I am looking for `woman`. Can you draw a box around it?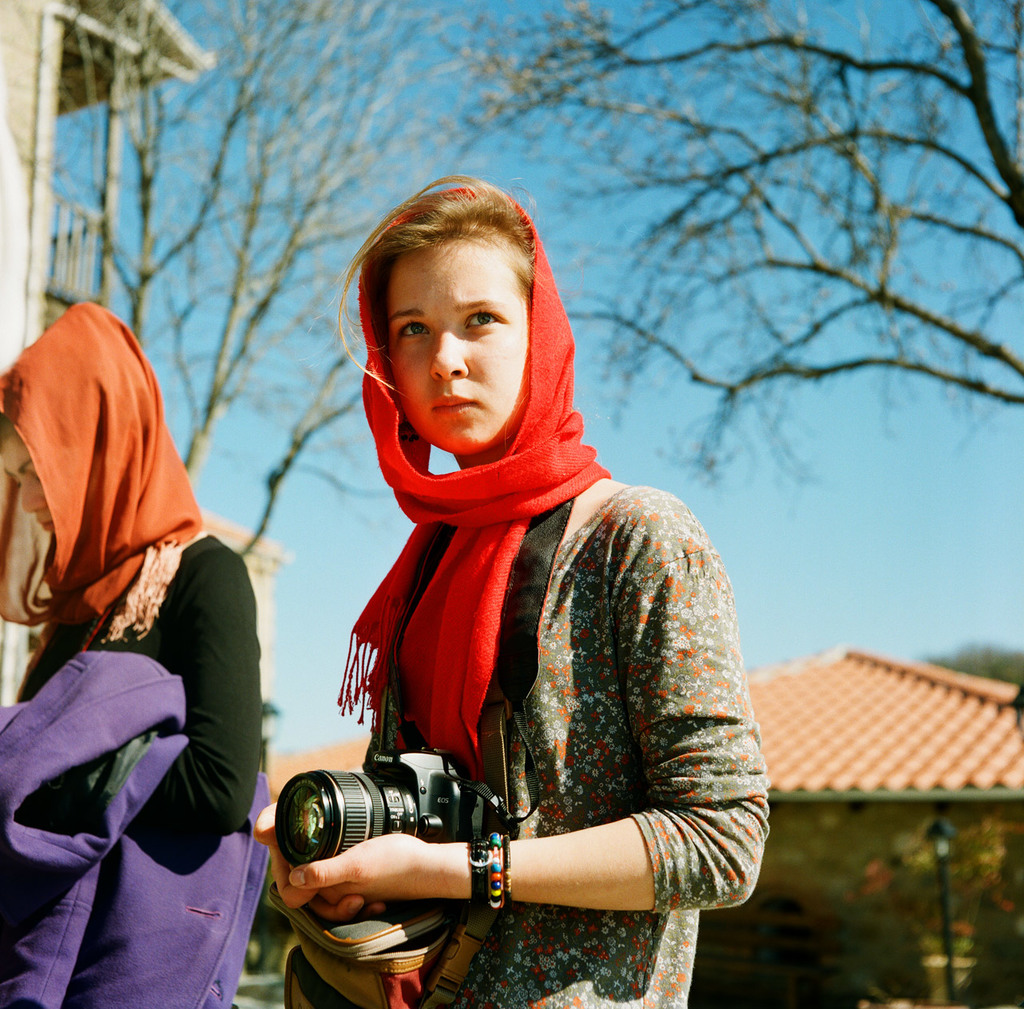
Sure, the bounding box is left=260, top=169, right=766, bottom=1008.
